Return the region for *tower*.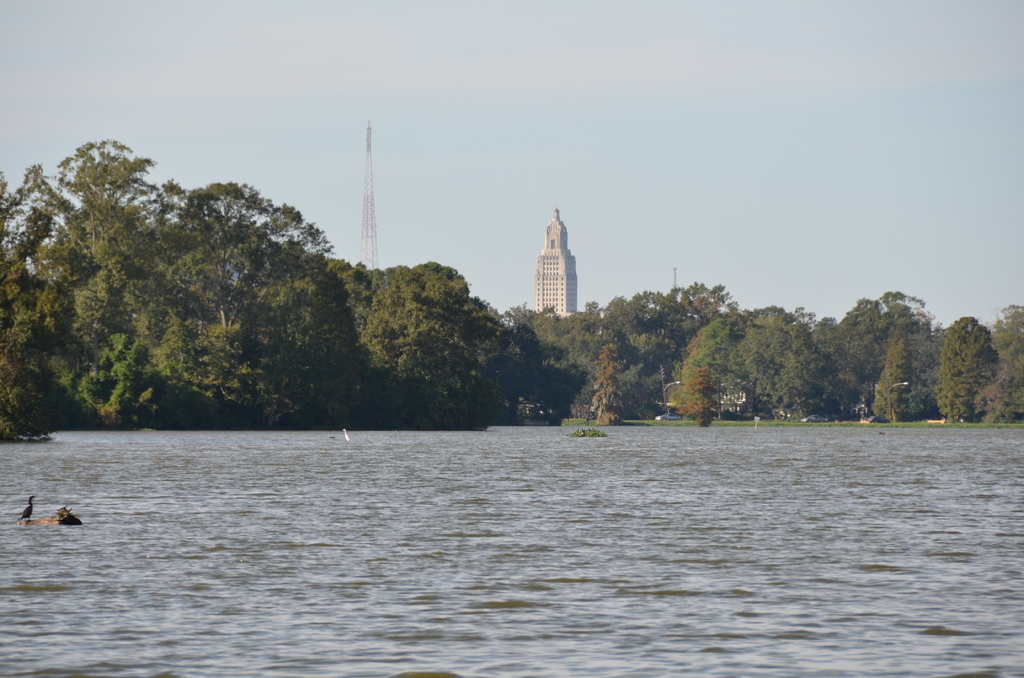
select_region(519, 191, 584, 310).
